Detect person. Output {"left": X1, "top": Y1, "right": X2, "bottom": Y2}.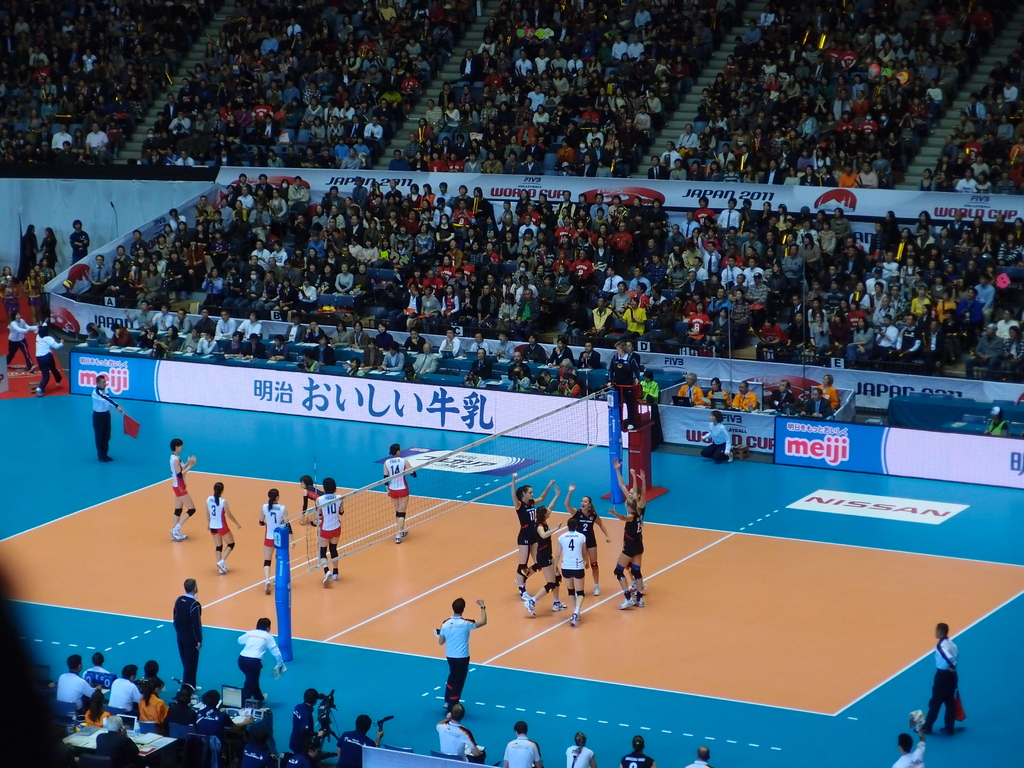
{"left": 506, "top": 348, "right": 528, "bottom": 388}.
